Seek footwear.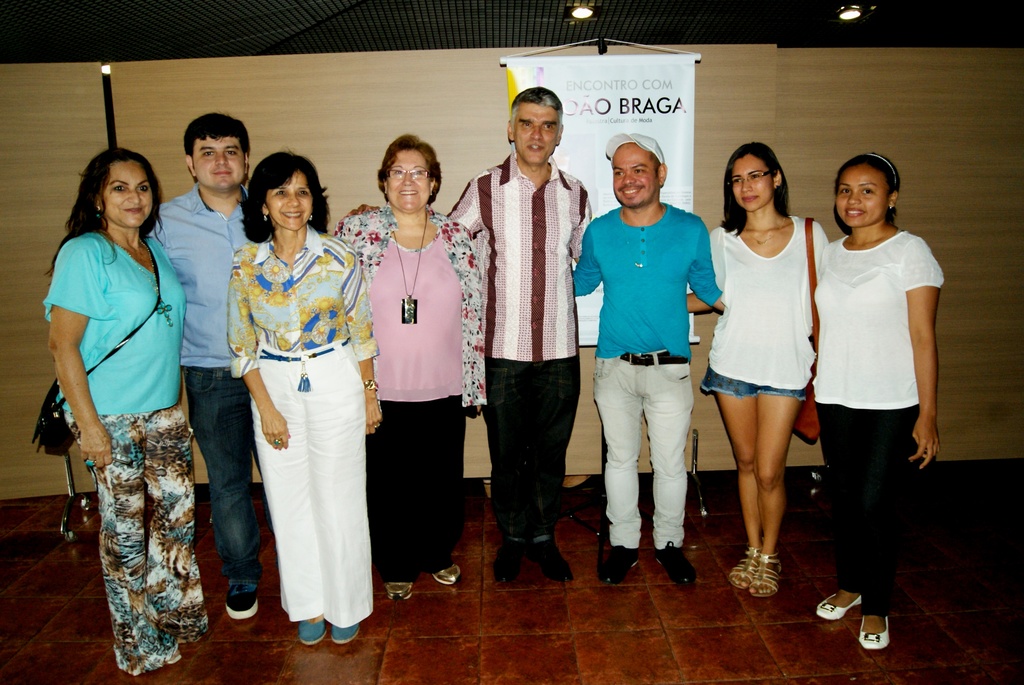
<bbox>427, 556, 462, 589</bbox>.
